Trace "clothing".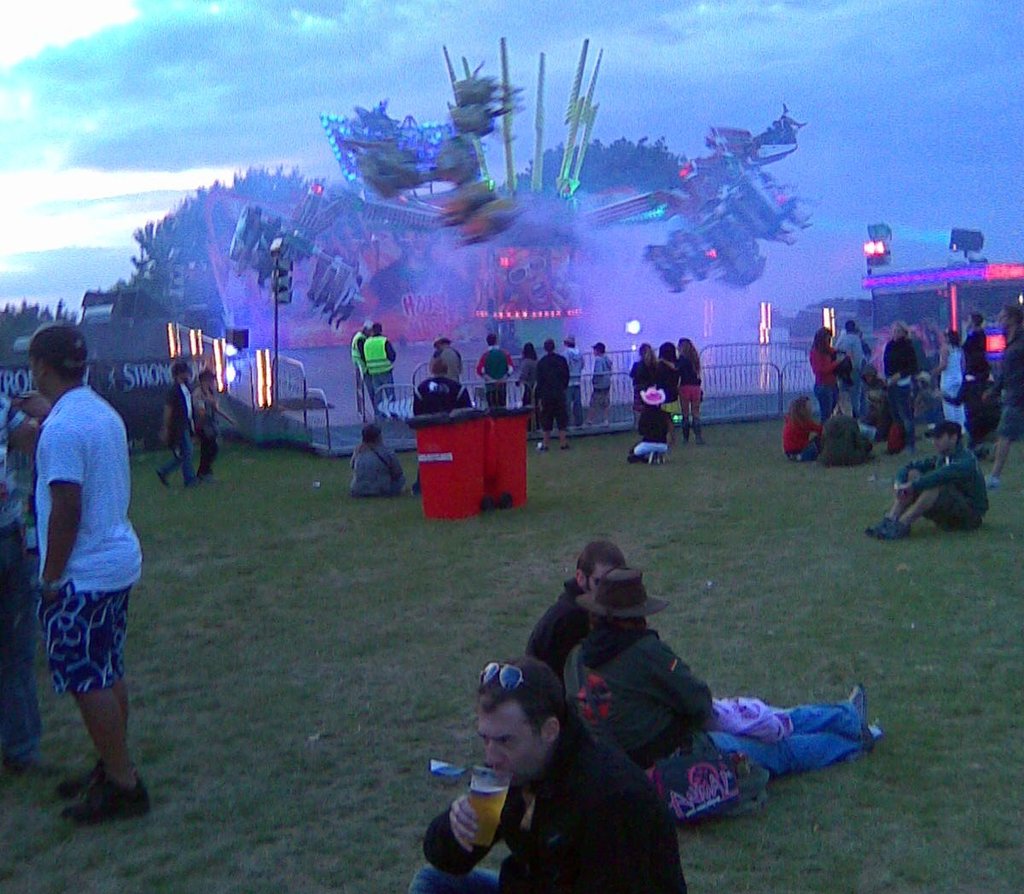
Traced to 556,607,879,810.
